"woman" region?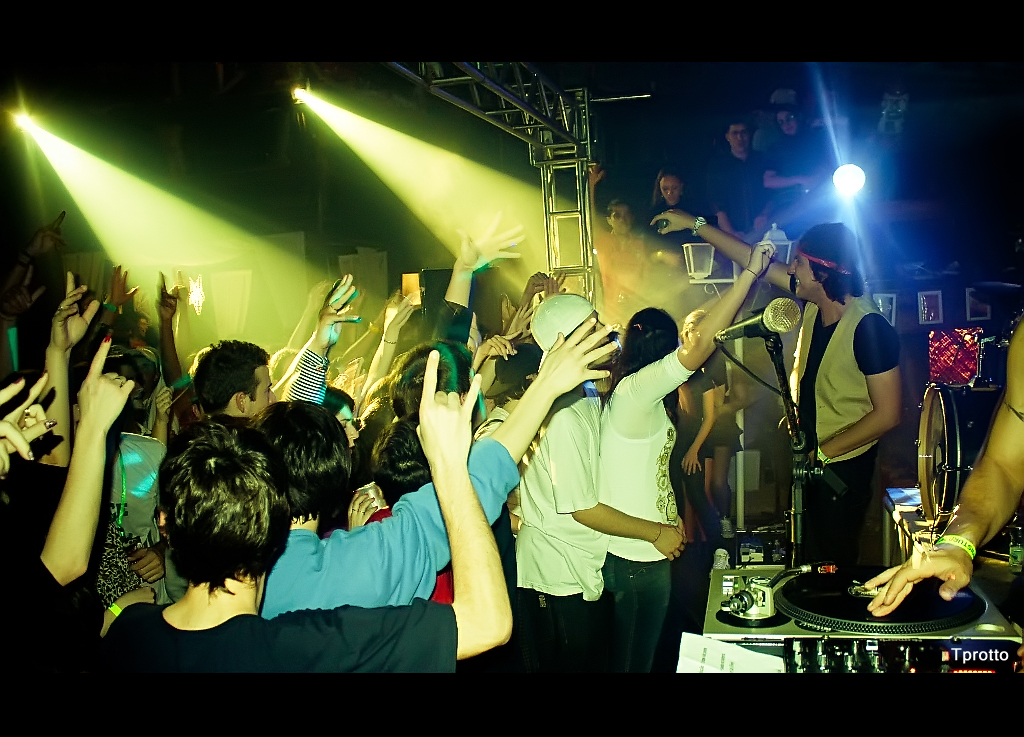
rect(224, 312, 622, 617)
